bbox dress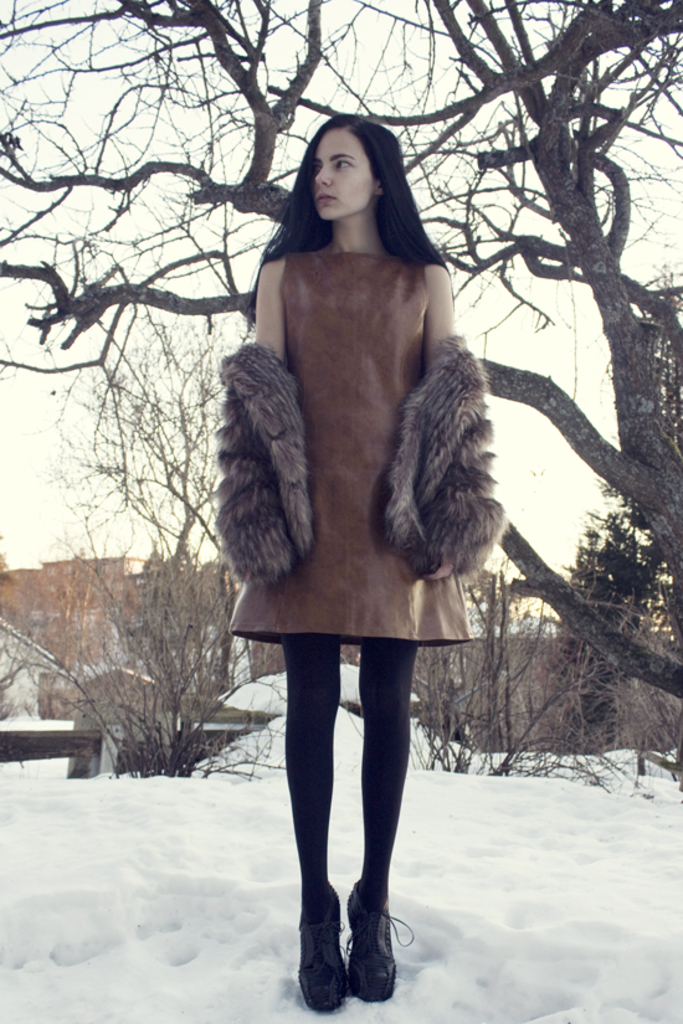
box=[228, 245, 473, 653]
